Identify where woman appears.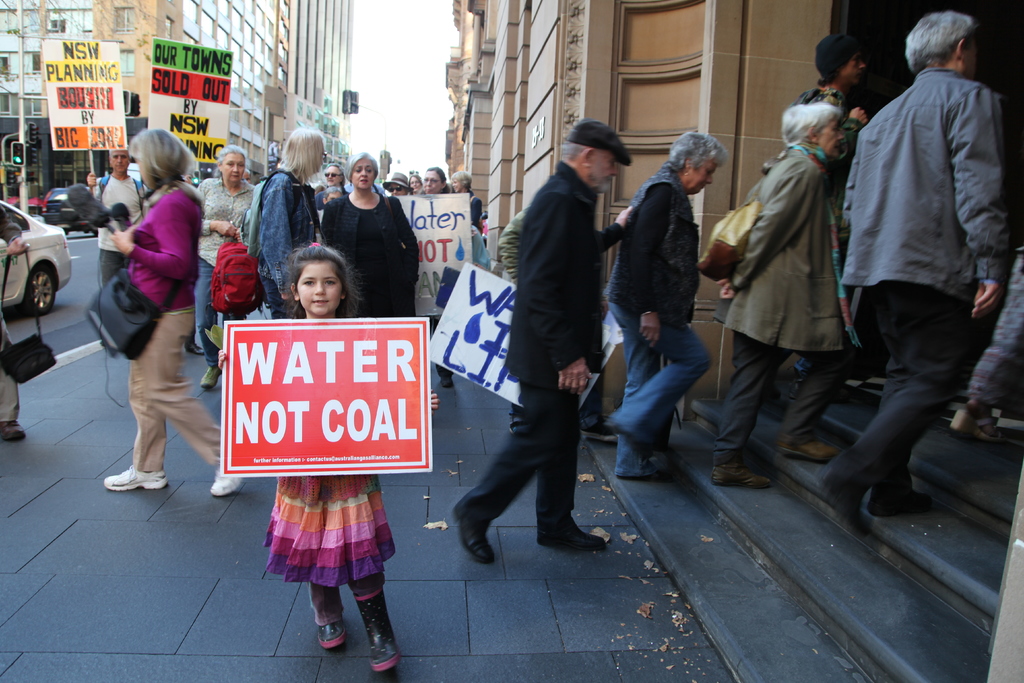
Appears at <bbox>321, 152, 420, 317</bbox>.
